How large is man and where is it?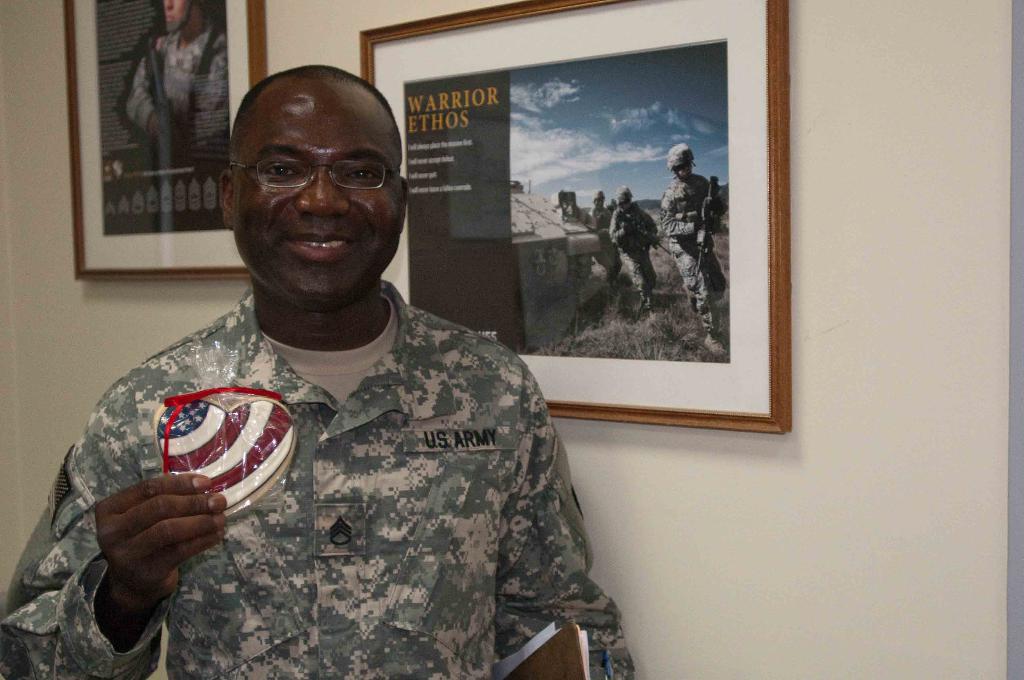
Bounding box: 79/58/628/659.
